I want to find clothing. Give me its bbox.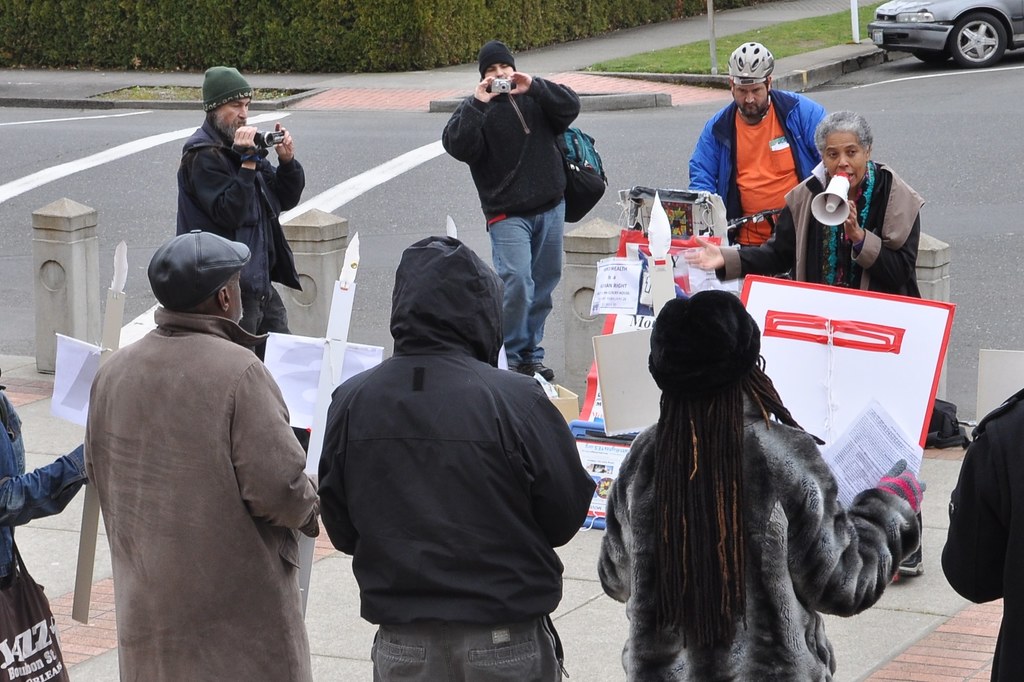
region(64, 261, 318, 675).
